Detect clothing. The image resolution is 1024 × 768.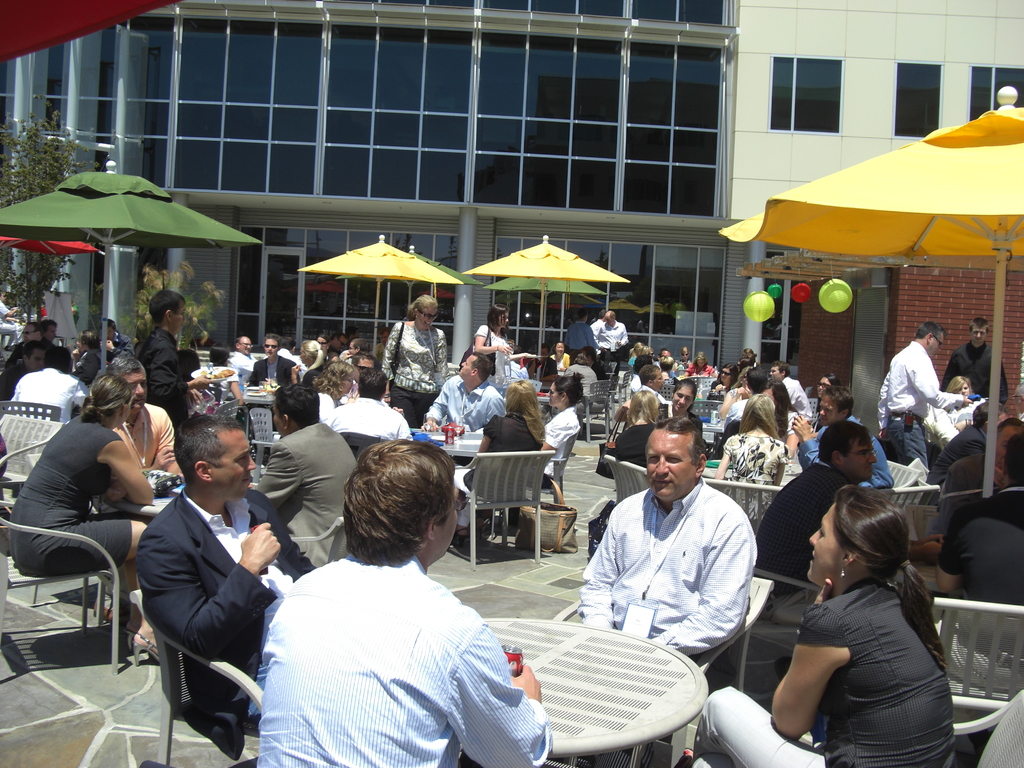
[left=657, top=401, right=703, bottom=438].
